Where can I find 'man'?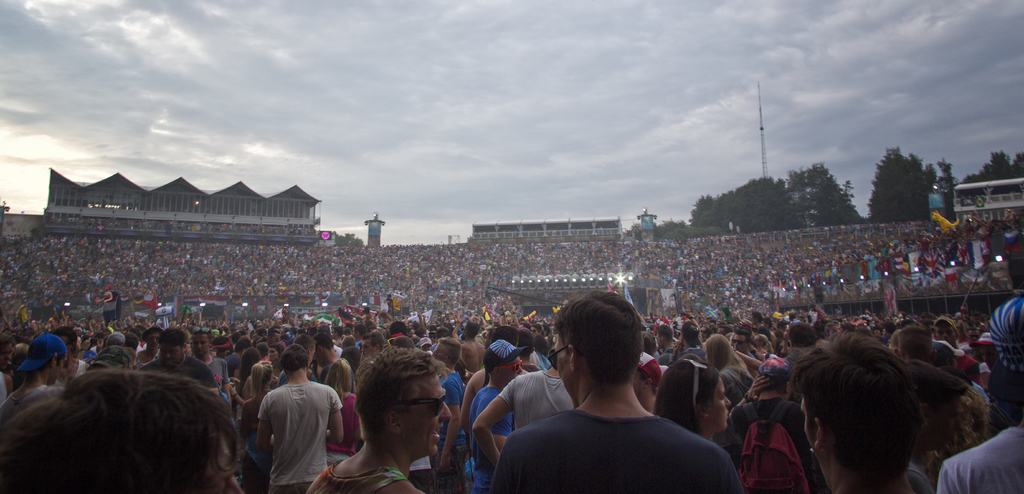
You can find it at 308/347/454/493.
